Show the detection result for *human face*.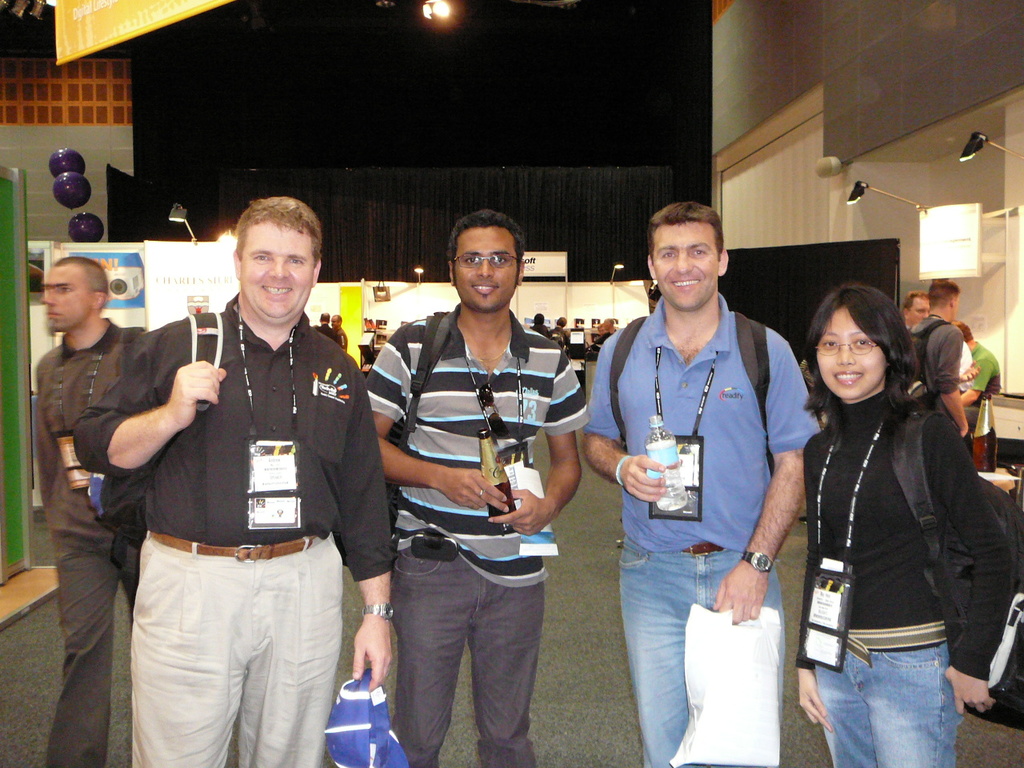
BBox(652, 222, 716, 314).
